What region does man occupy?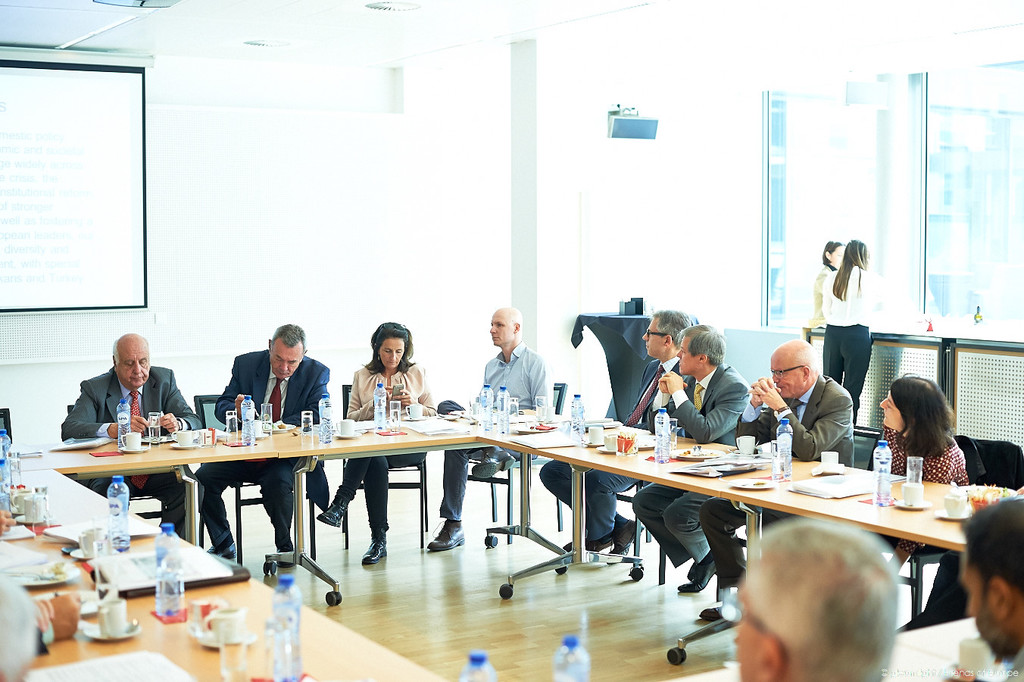
[66, 332, 201, 538].
